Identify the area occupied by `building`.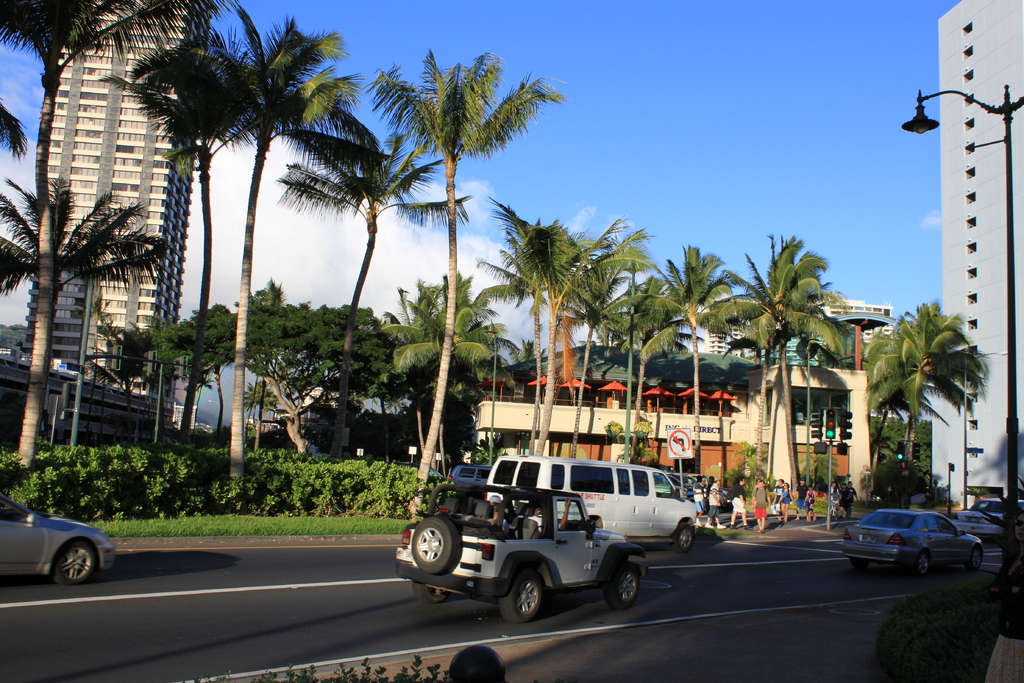
Area: <box>0,320,153,453</box>.
